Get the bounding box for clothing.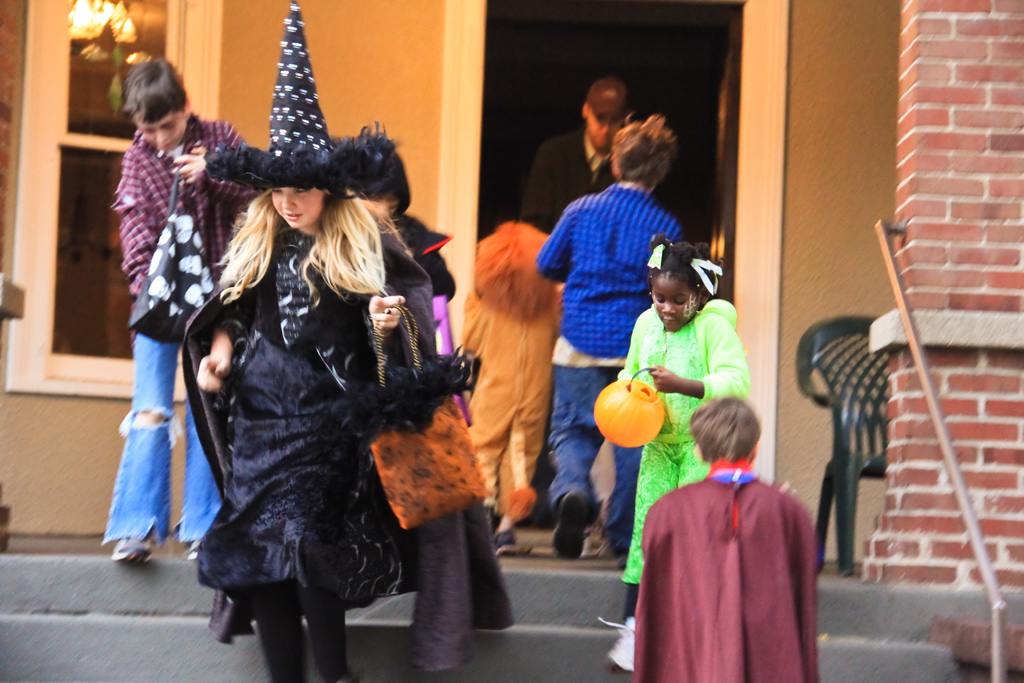
bbox=(101, 108, 265, 543).
